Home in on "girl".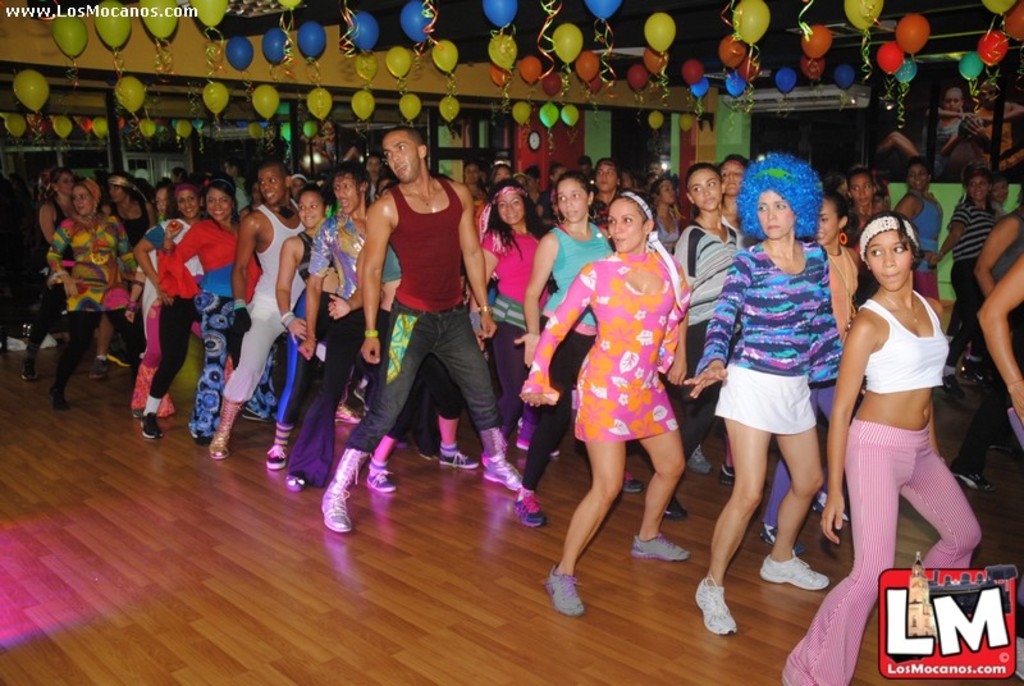
Homed in at 803,212,986,685.
